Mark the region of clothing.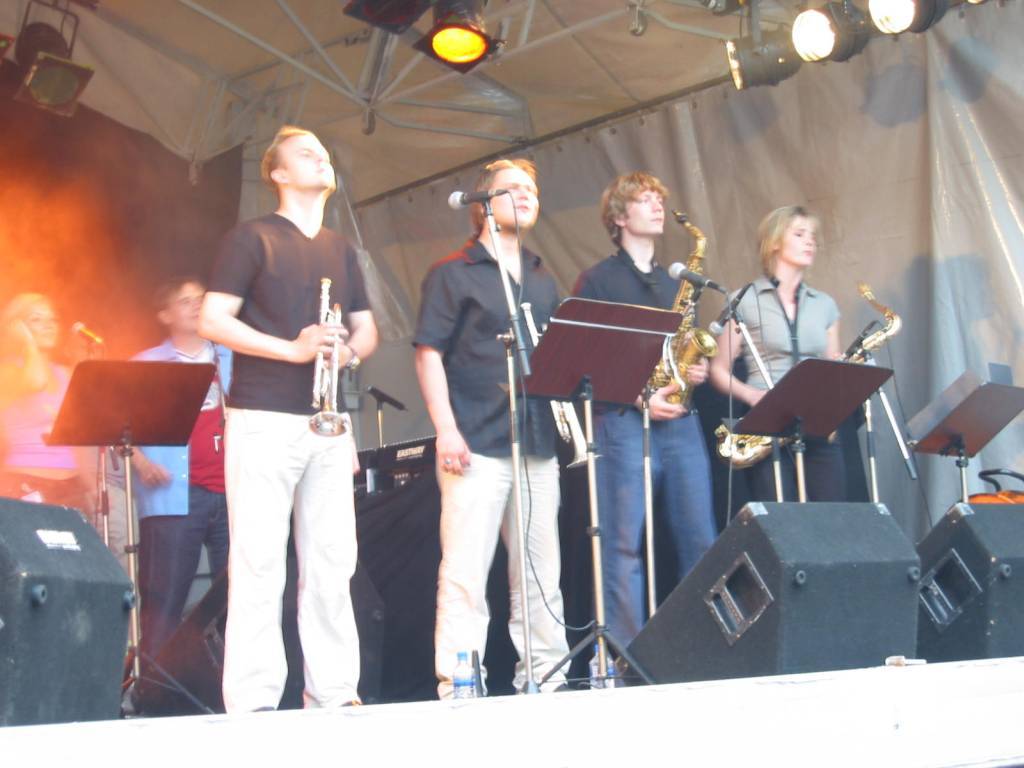
Region: 121, 334, 237, 661.
